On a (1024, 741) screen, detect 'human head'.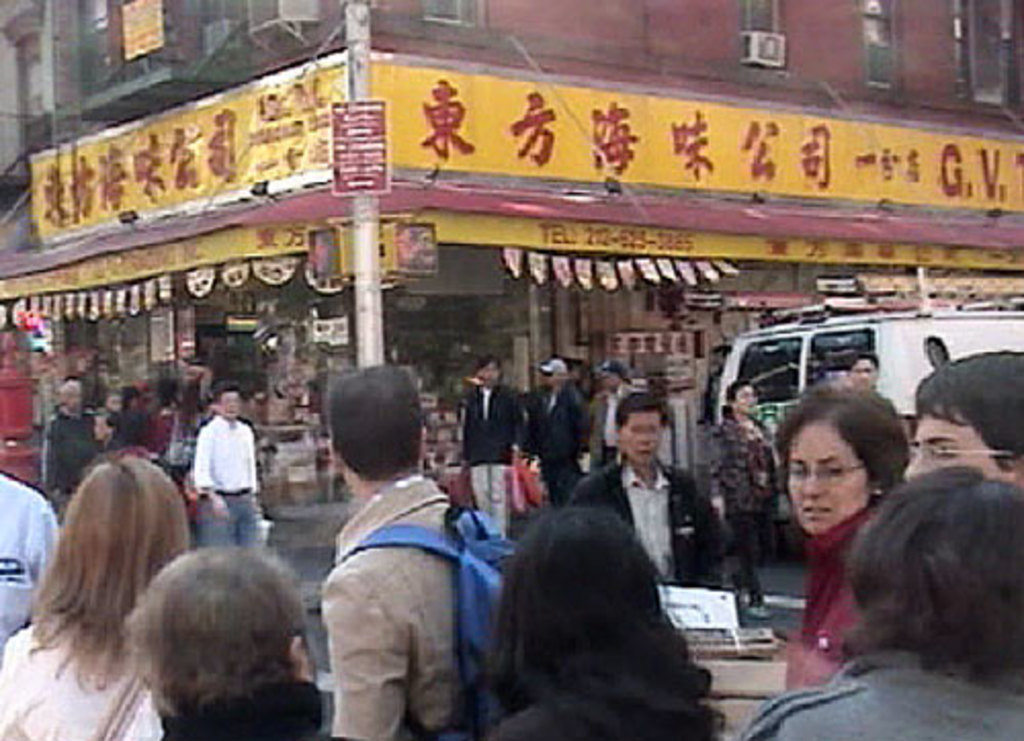
locate(55, 452, 190, 590).
